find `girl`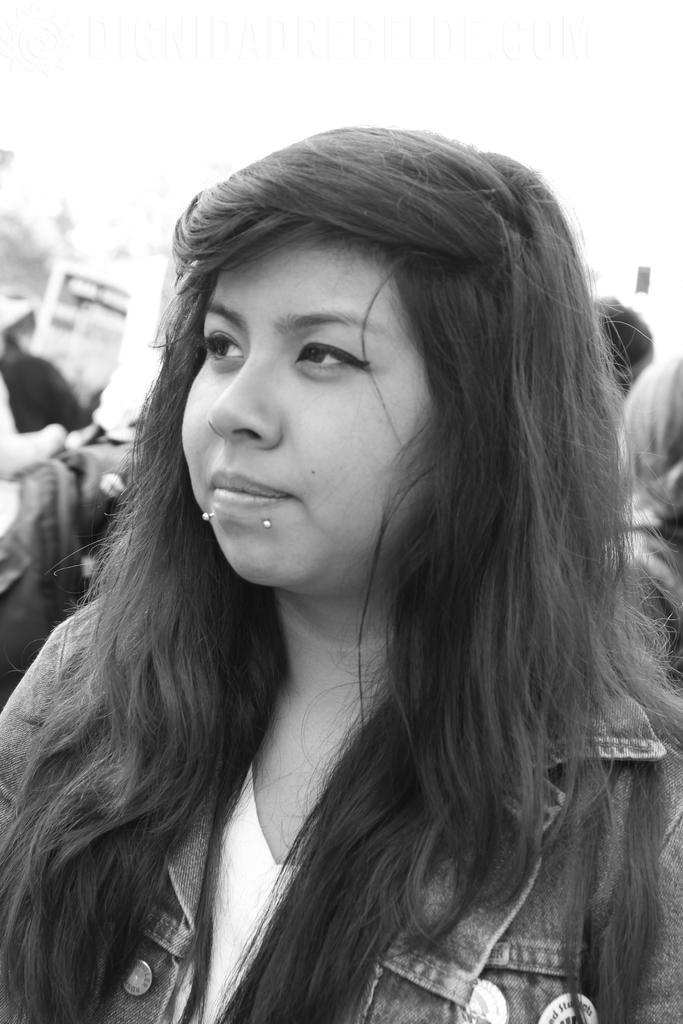
0 116 682 1023
